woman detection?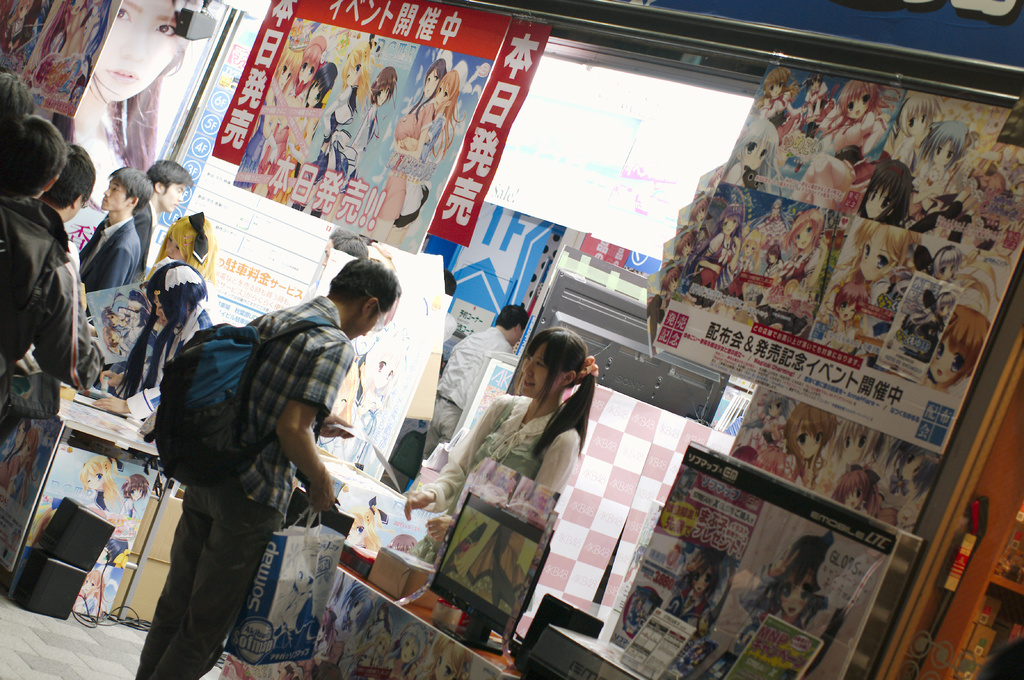
(76, 455, 114, 510)
